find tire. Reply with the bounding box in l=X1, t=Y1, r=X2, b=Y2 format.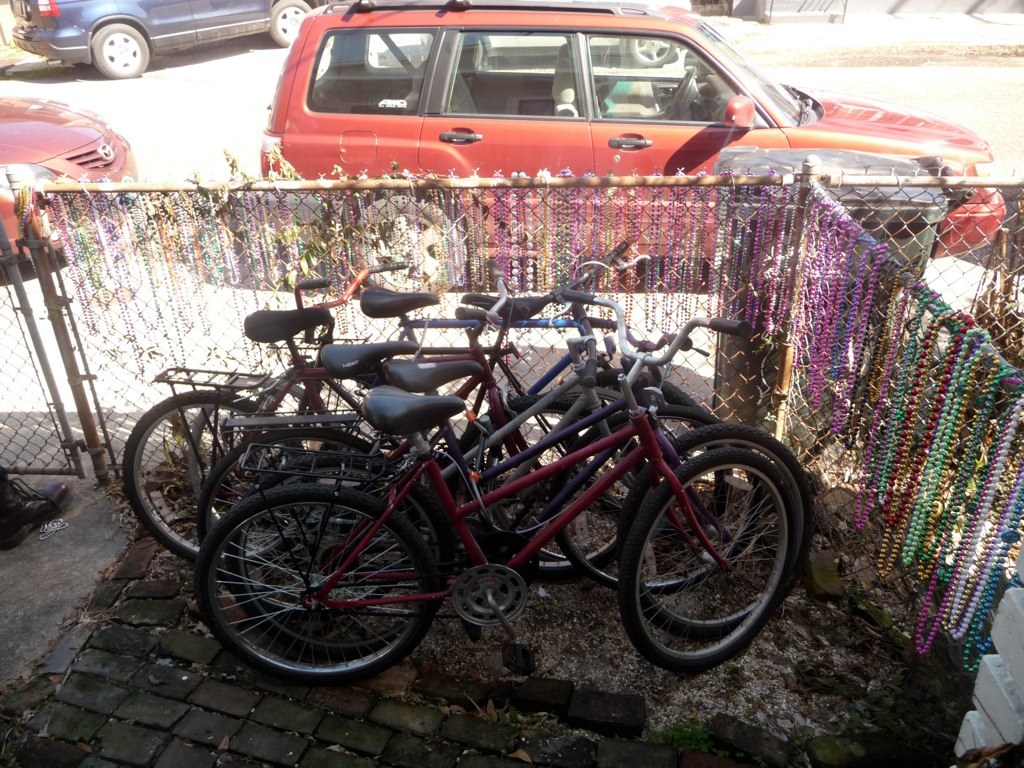
l=617, t=451, r=793, b=676.
